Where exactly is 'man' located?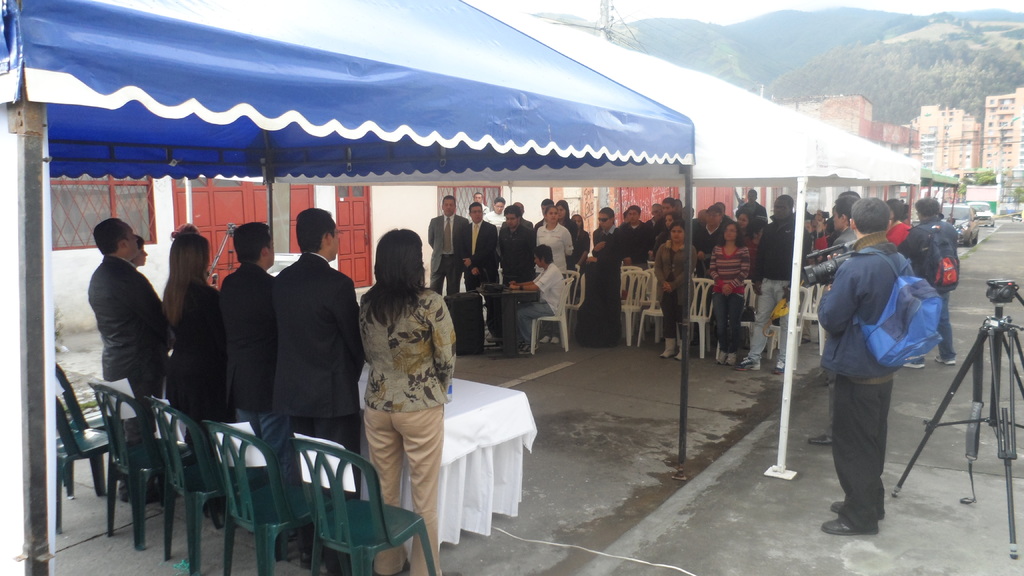
Its bounding box is 694/205/724/277.
